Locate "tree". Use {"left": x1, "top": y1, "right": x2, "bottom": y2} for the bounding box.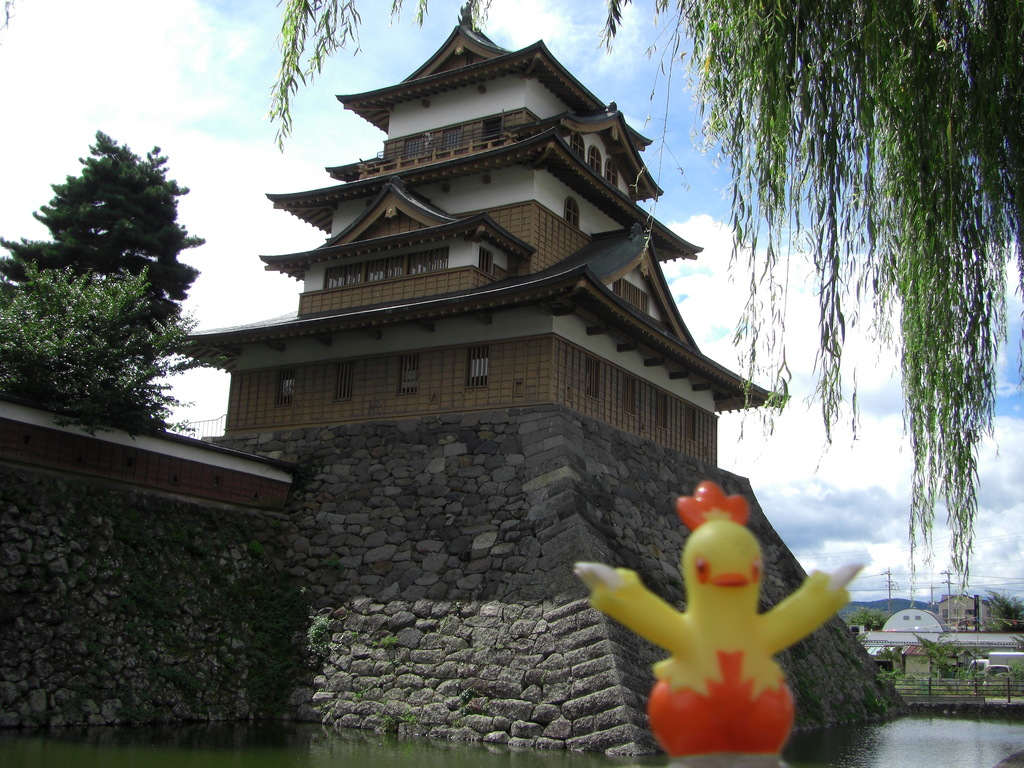
{"left": 260, "top": 0, "right": 1023, "bottom": 607}.
